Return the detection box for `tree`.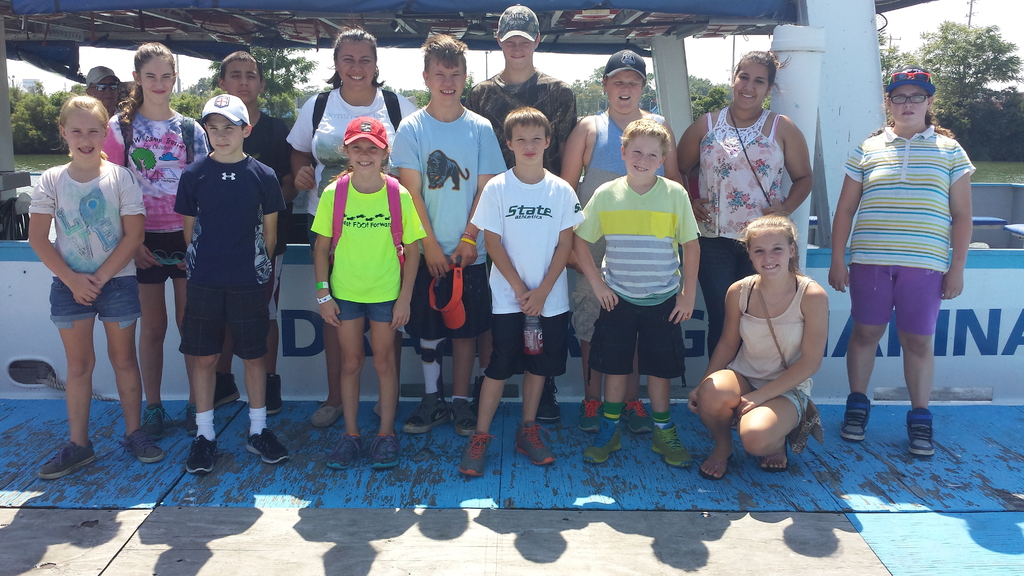
detection(872, 24, 977, 157).
